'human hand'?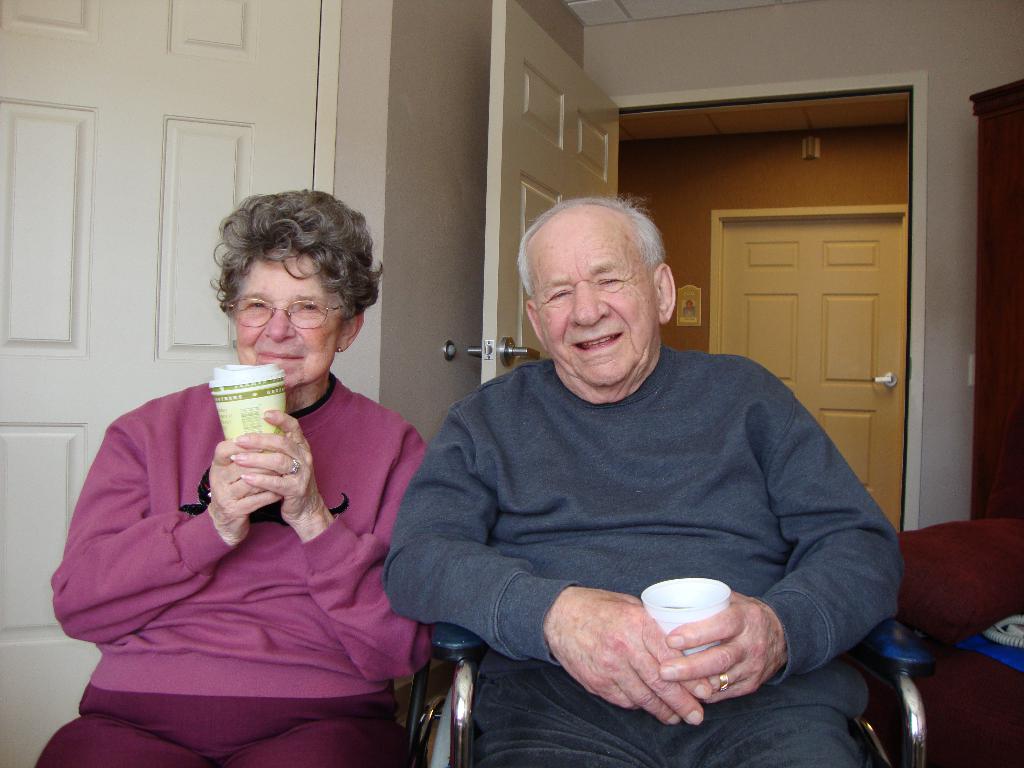
(205, 437, 285, 541)
